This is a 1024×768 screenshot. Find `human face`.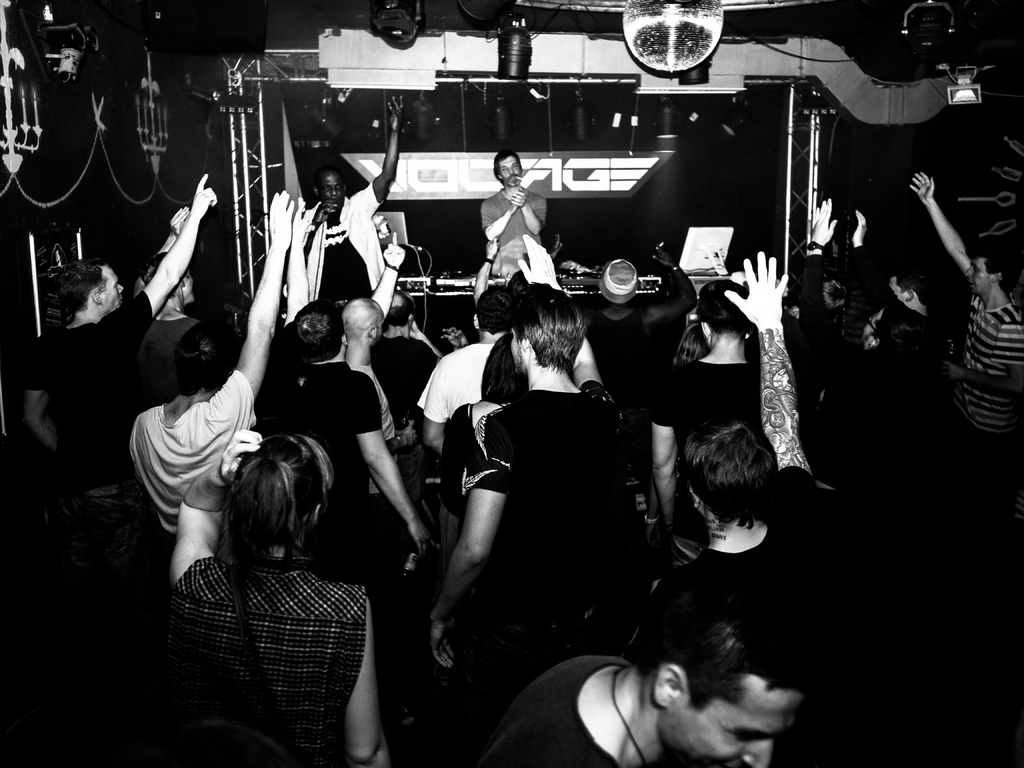
Bounding box: {"x1": 106, "y1": 264, "x2": 129, "y2": 315}.
